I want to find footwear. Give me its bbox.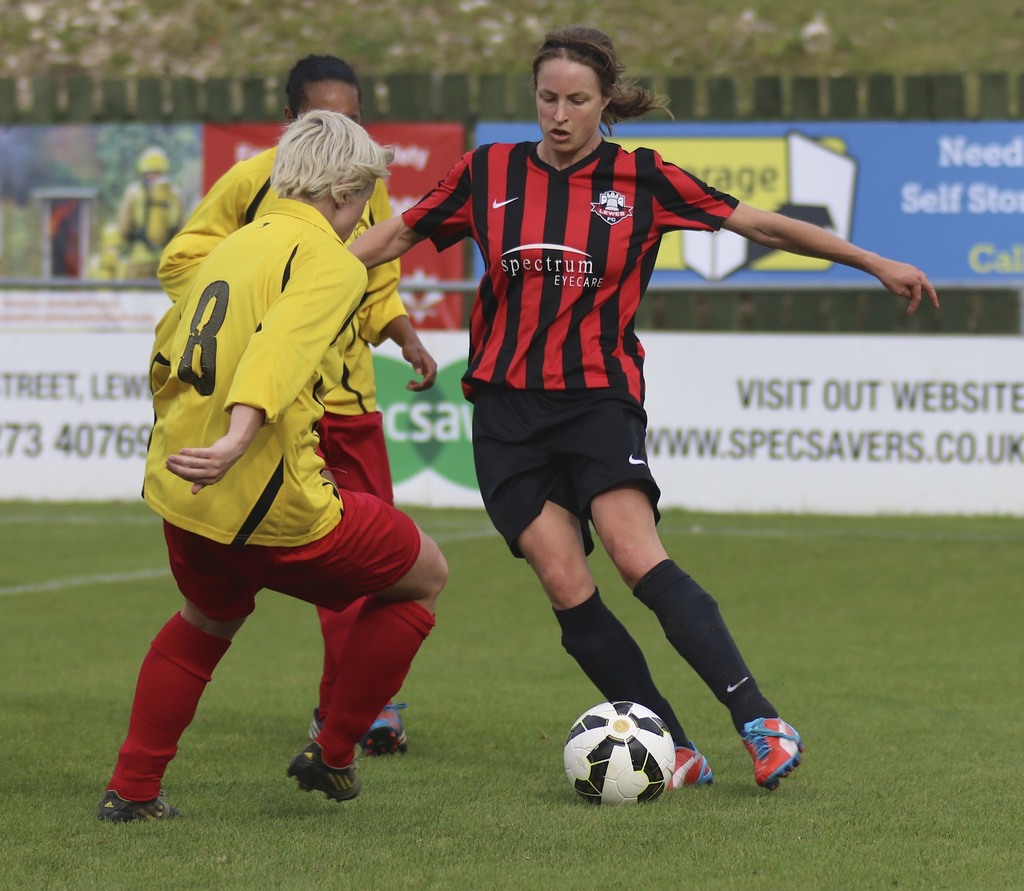
{"left": 741, "top": 716, "right": 815, "bottom": 801}.
